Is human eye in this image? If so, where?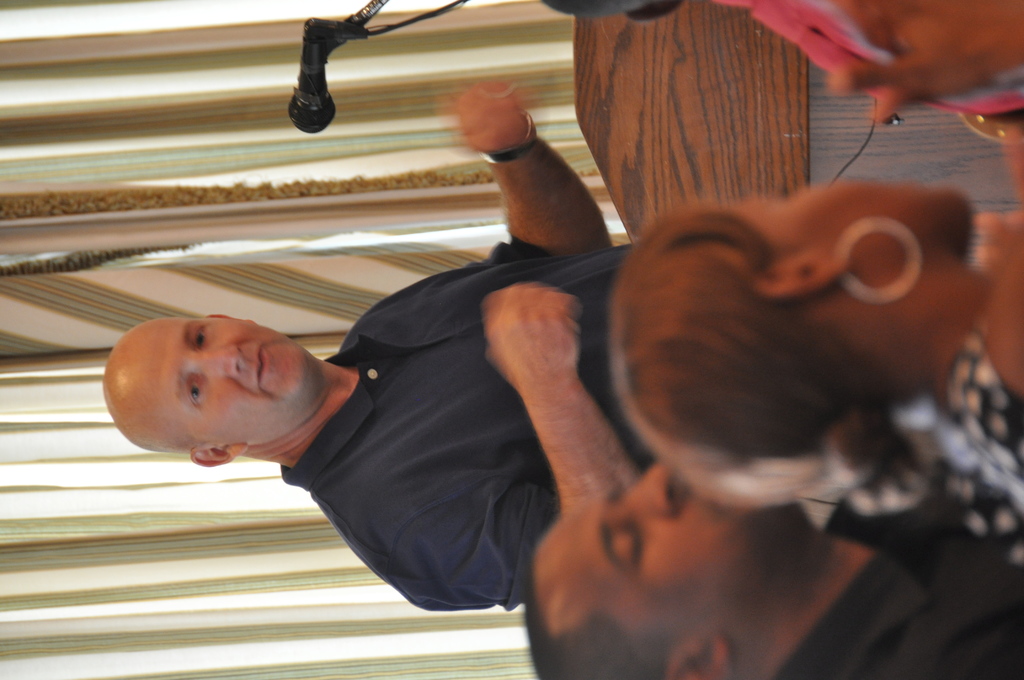
Yes, at x1=187, y1=320, x2=211, y2=350.
